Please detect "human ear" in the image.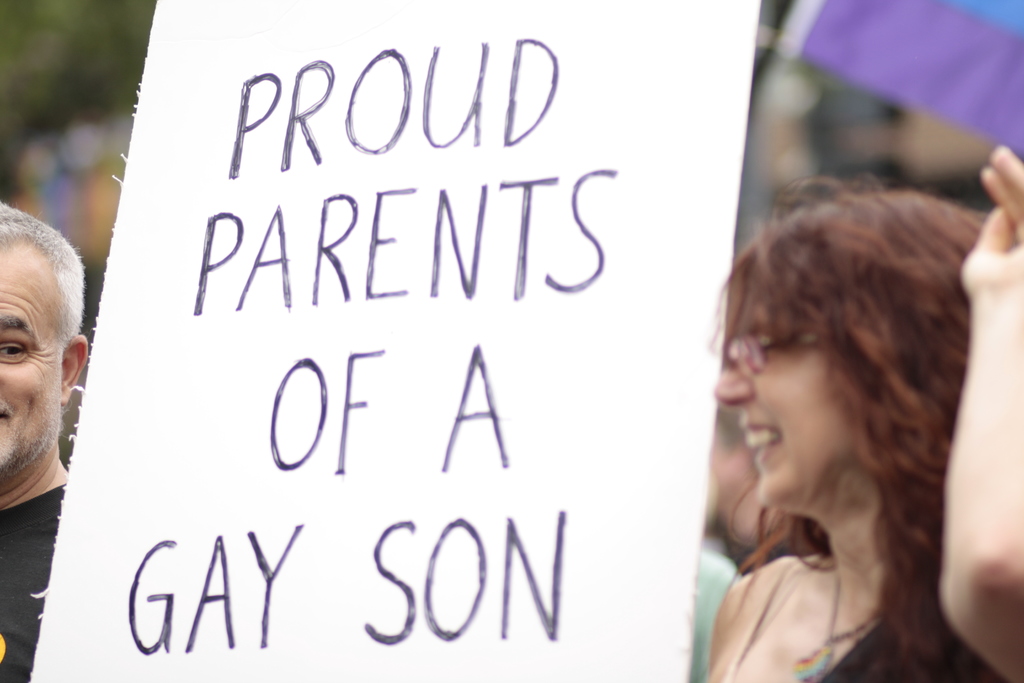
[60, 334, 89, 403].
